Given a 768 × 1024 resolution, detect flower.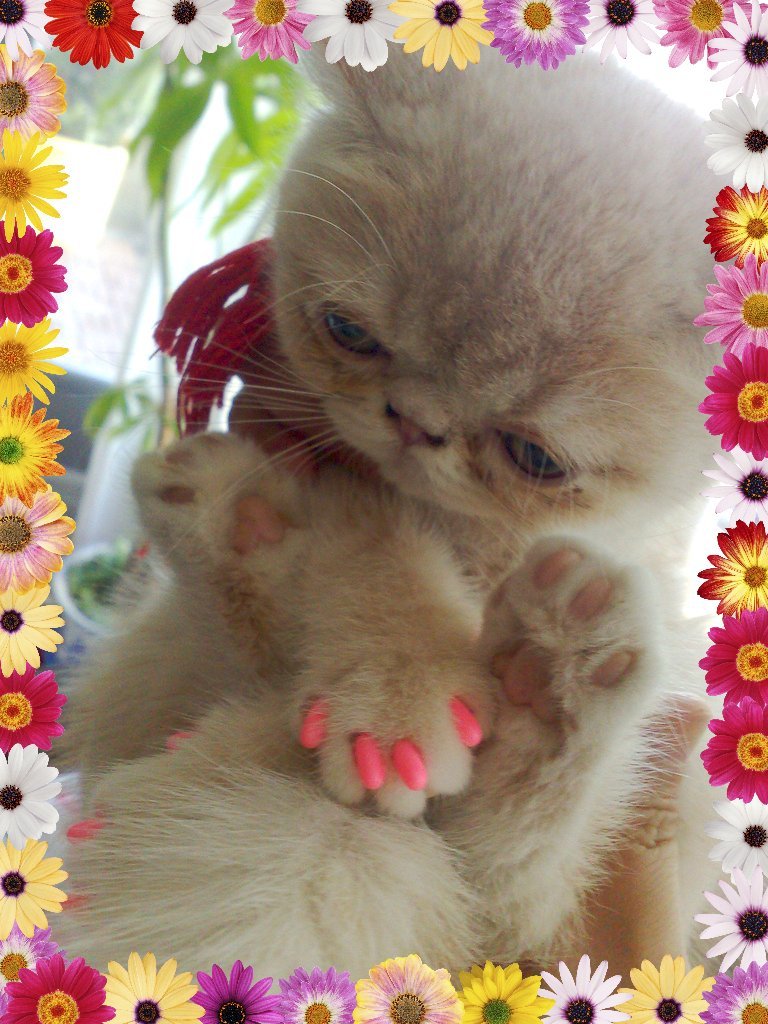
box=[354, 950, 466, 1021].
